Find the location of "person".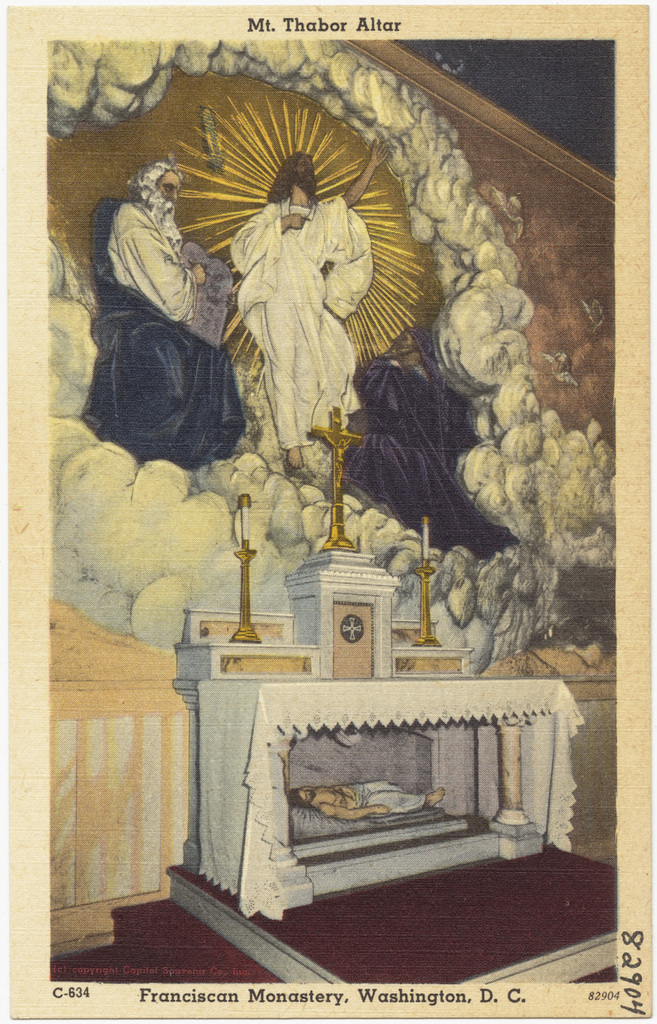
Location: box(287, 779, 446, 821).
